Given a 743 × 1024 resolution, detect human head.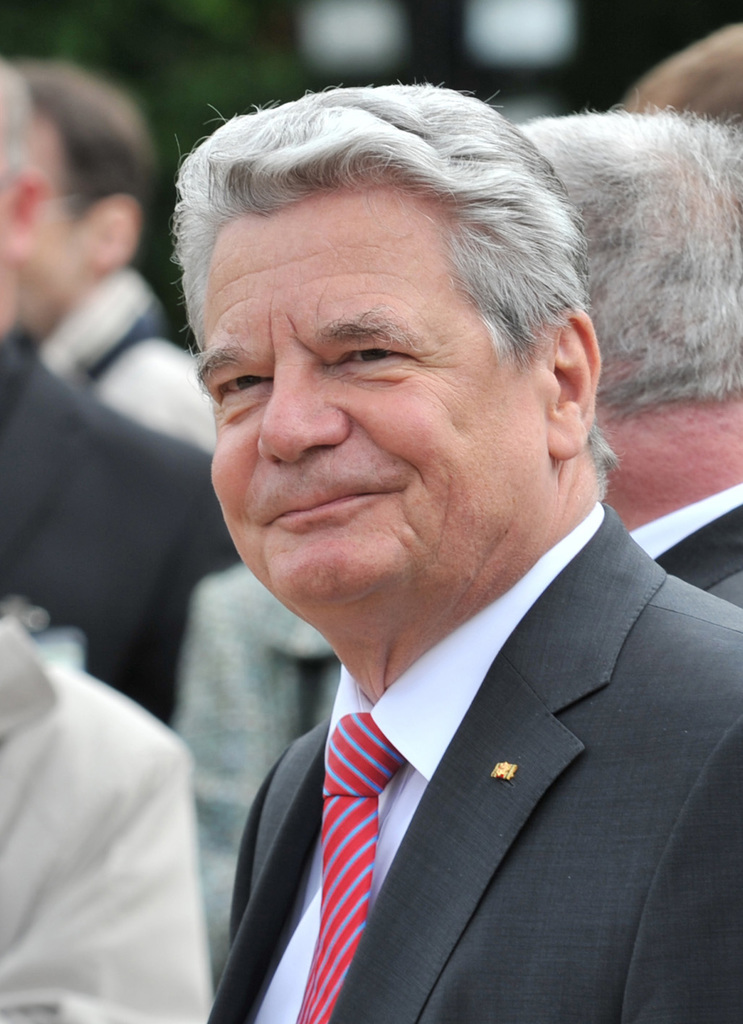
(0,55,51,343).
